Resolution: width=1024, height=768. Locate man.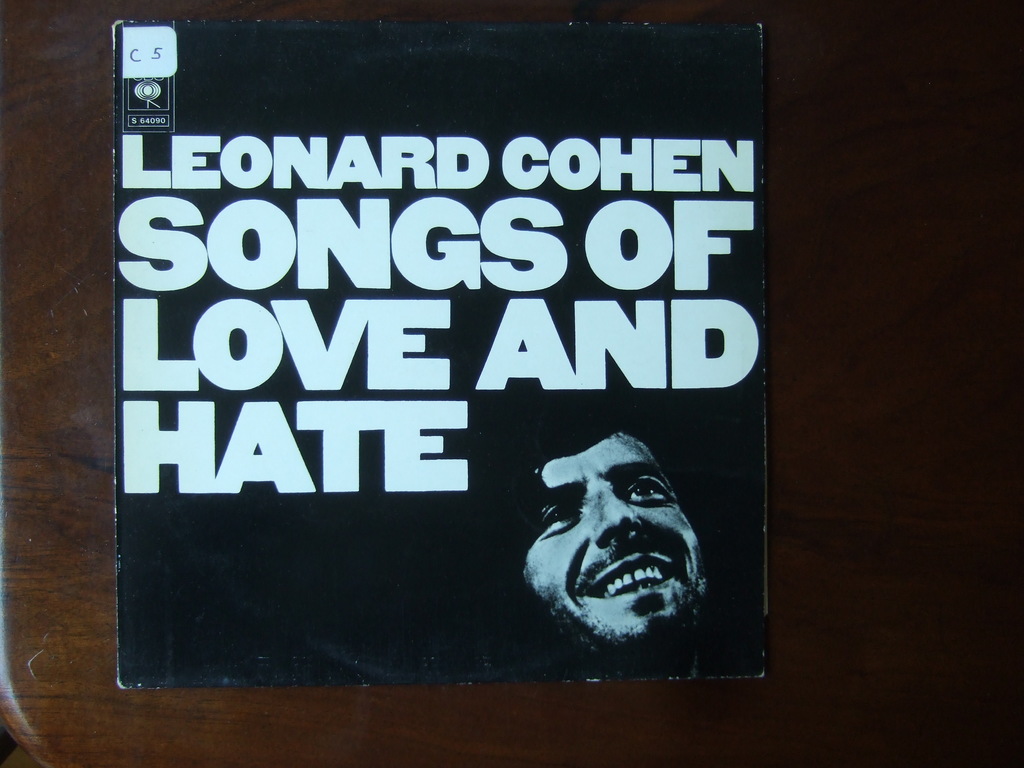
pyautogui.locateOnScreen(474, 366, 742, 691).
